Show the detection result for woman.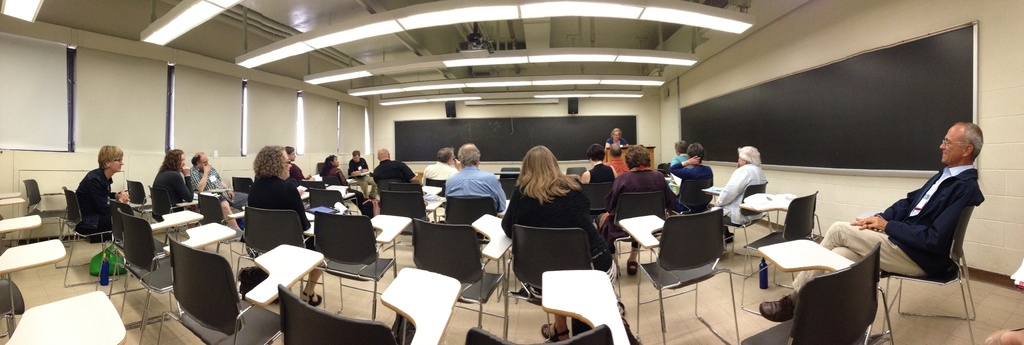
box=[248, 141, 326, 303].
